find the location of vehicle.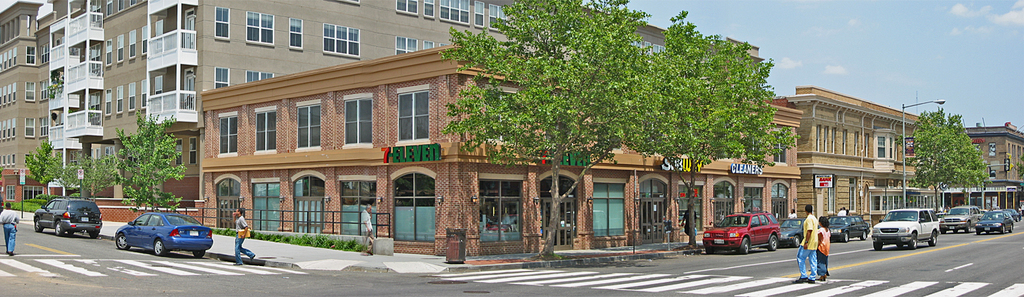
Location: 33:194:104:237.
